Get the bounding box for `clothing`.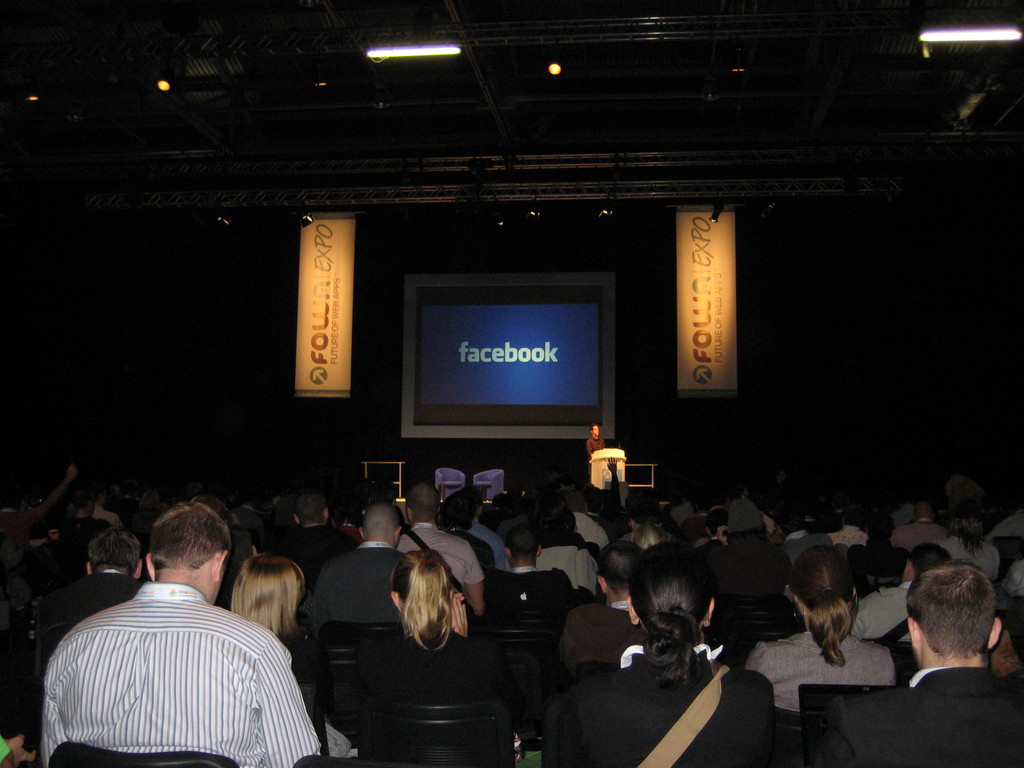
26,563,317,760.
